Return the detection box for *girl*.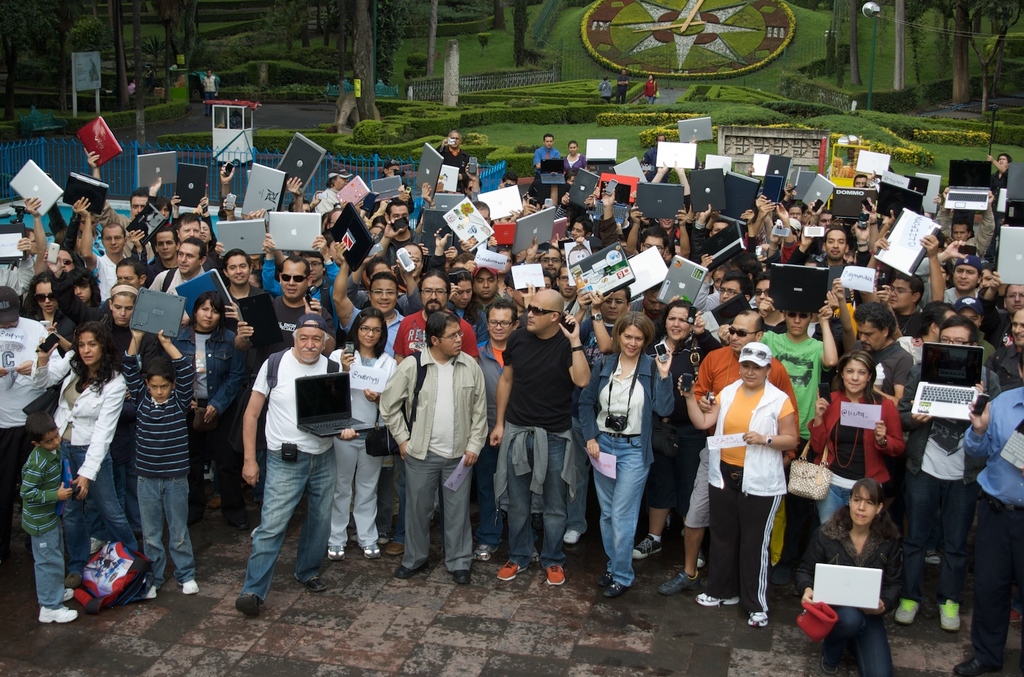
{"x1": 794, "y1": 480, "x2": 903, "y2": 676}.
